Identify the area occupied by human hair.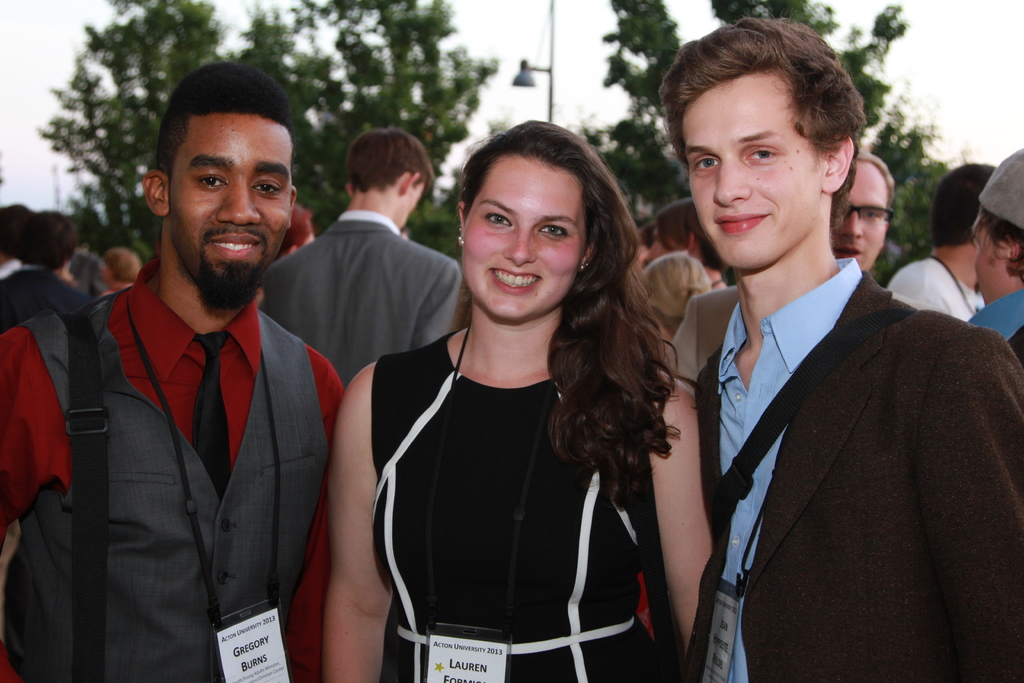
Area: <box>0,200,34,259</box>.
